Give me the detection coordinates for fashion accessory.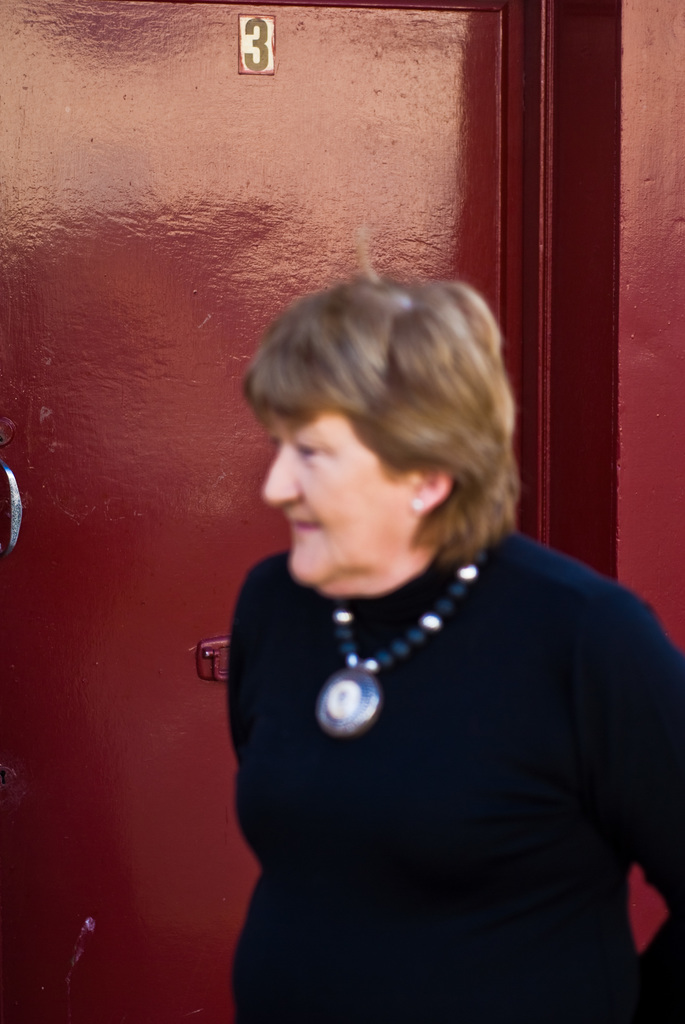
<bbox>409, 493, 421, 516</bbox>.
